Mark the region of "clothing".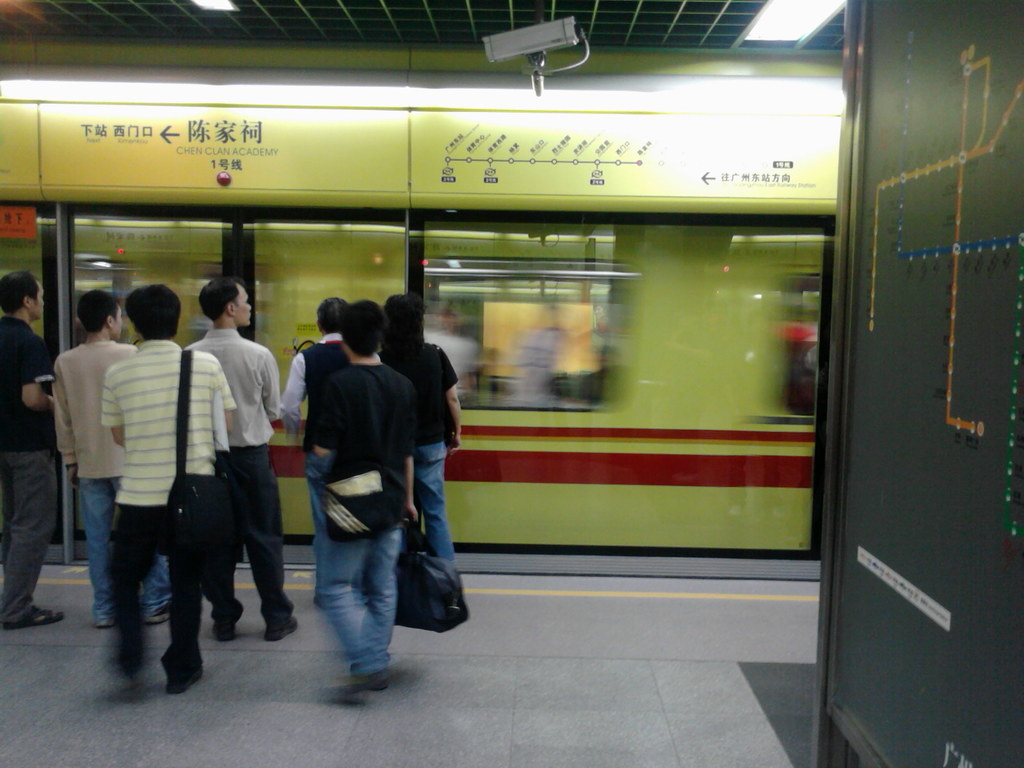
Region: pyautogui.locateOnScreen(42, 334, 184, 630).
